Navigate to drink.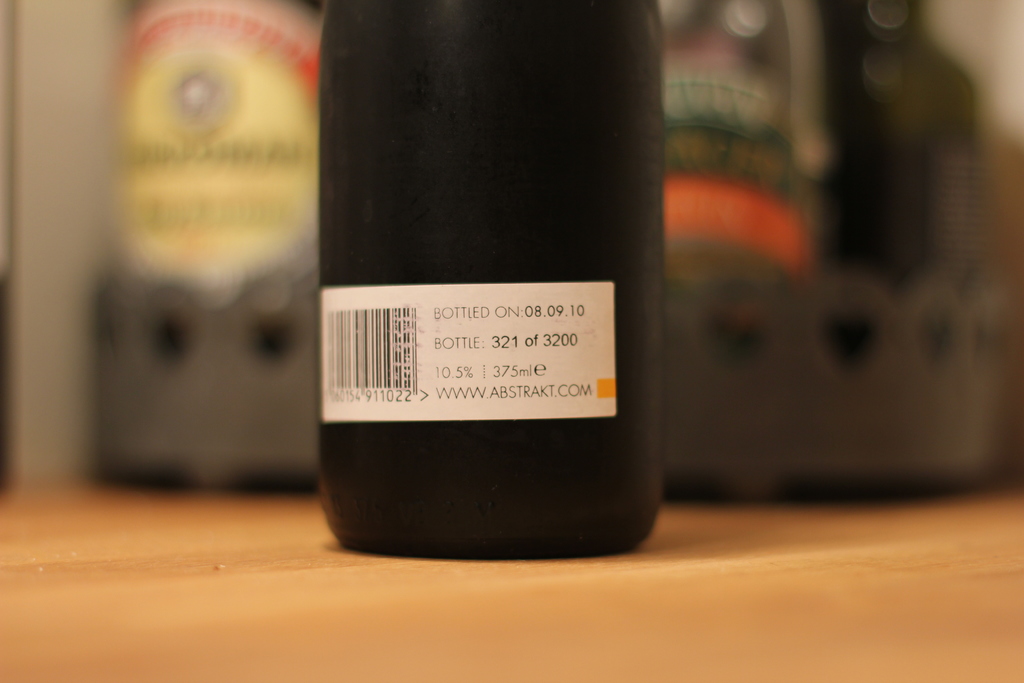
Navigation target: x1=284 y1=0 x2=678 y2=604.
